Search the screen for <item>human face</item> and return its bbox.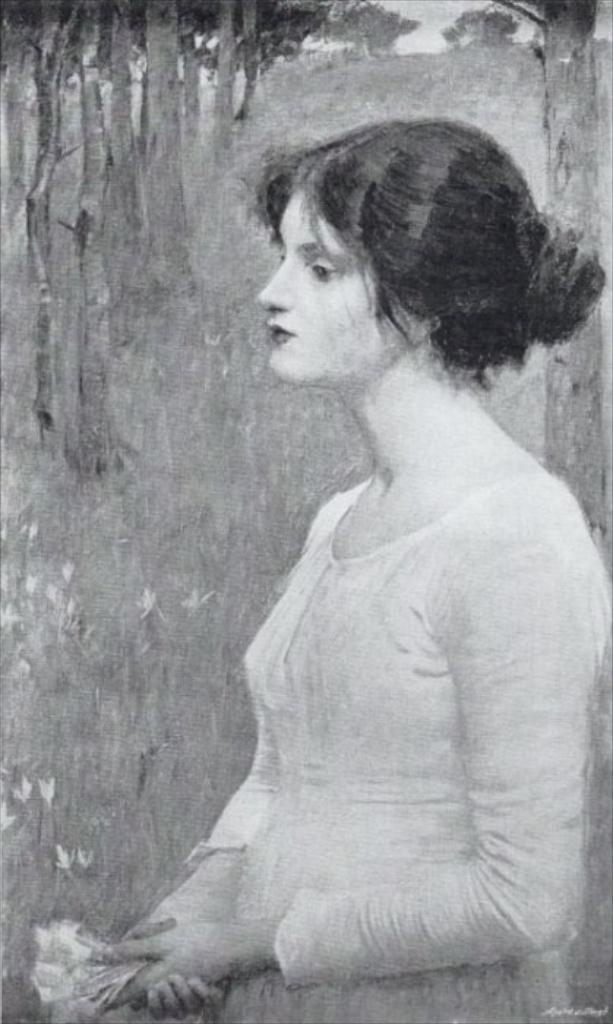
Found: [x1=253, y1=190, x2=389, y2=383].
